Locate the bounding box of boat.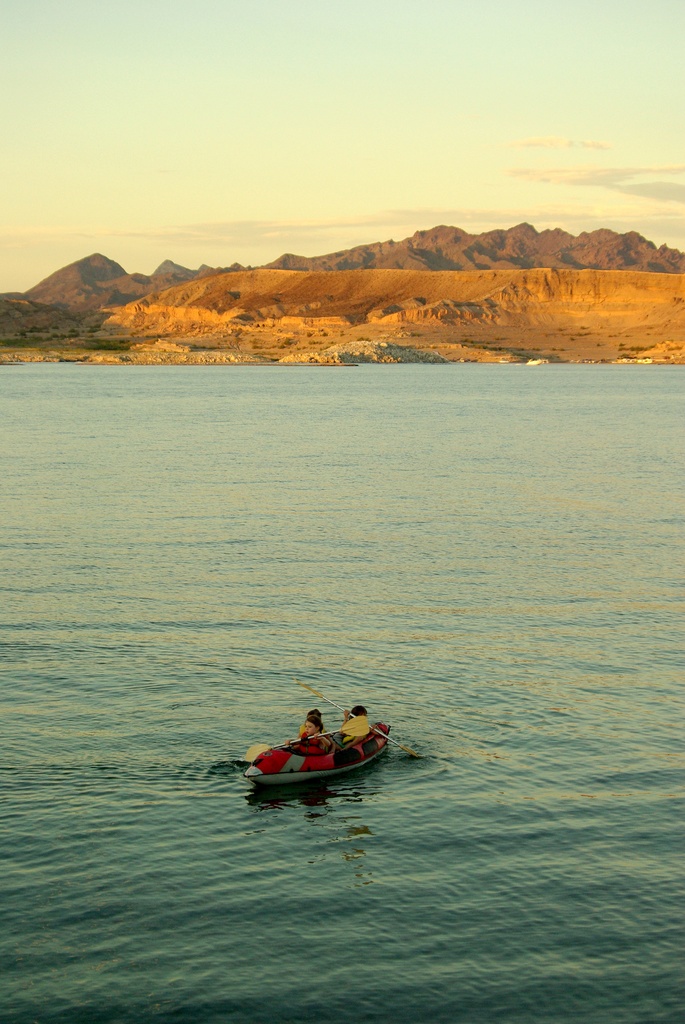
Bounding box: [left=242, top=716, right=398, bottom=796].
